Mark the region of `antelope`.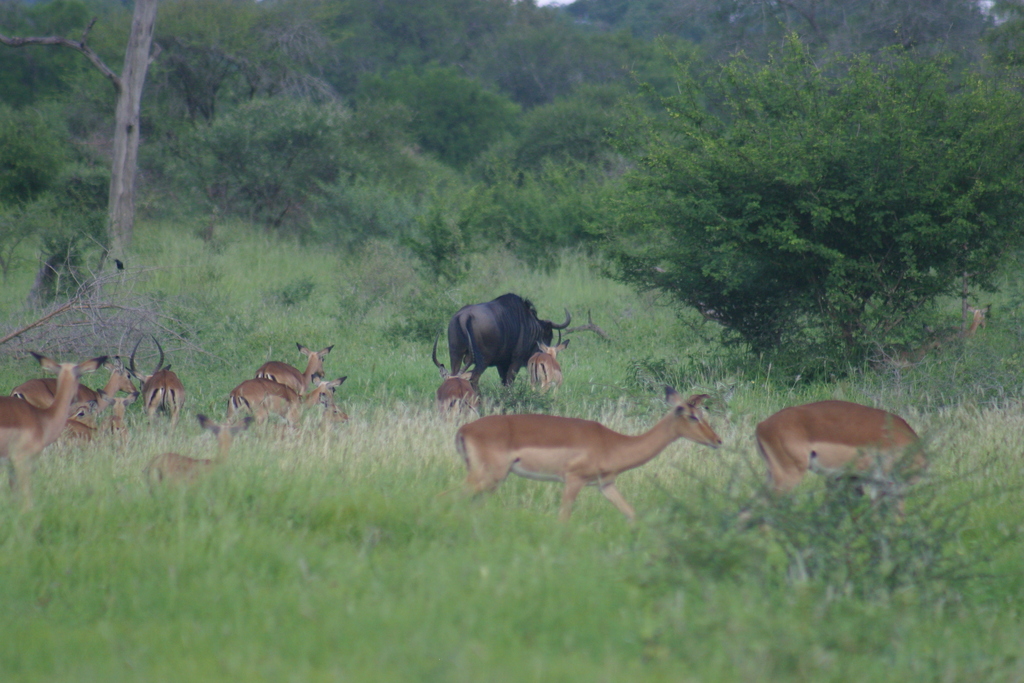
Region: <region>456, 386, 726, 524</region>.
